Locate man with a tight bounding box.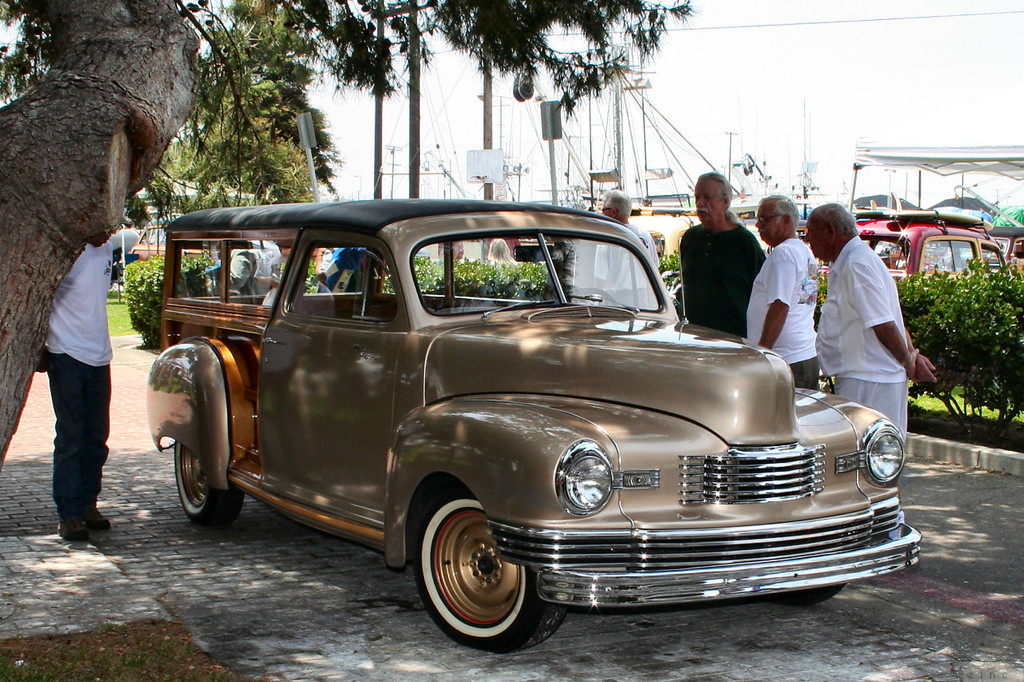
678:167:769:342.
